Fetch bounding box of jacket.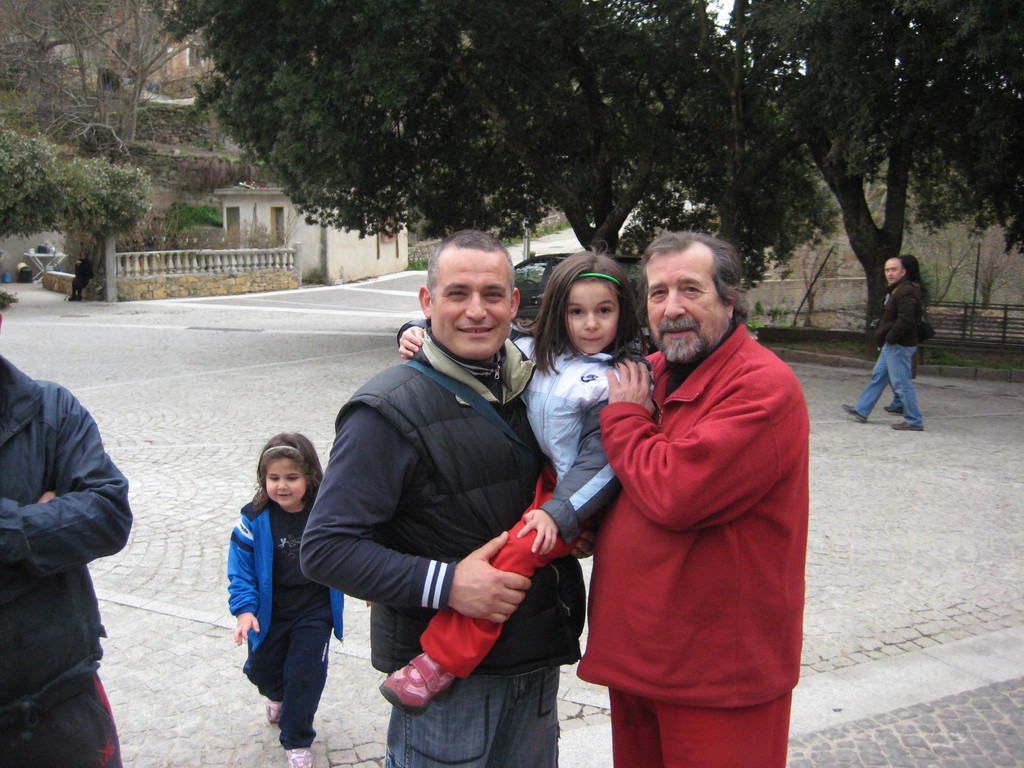
Bbox: l=12, t=341, r=131, b=634.
